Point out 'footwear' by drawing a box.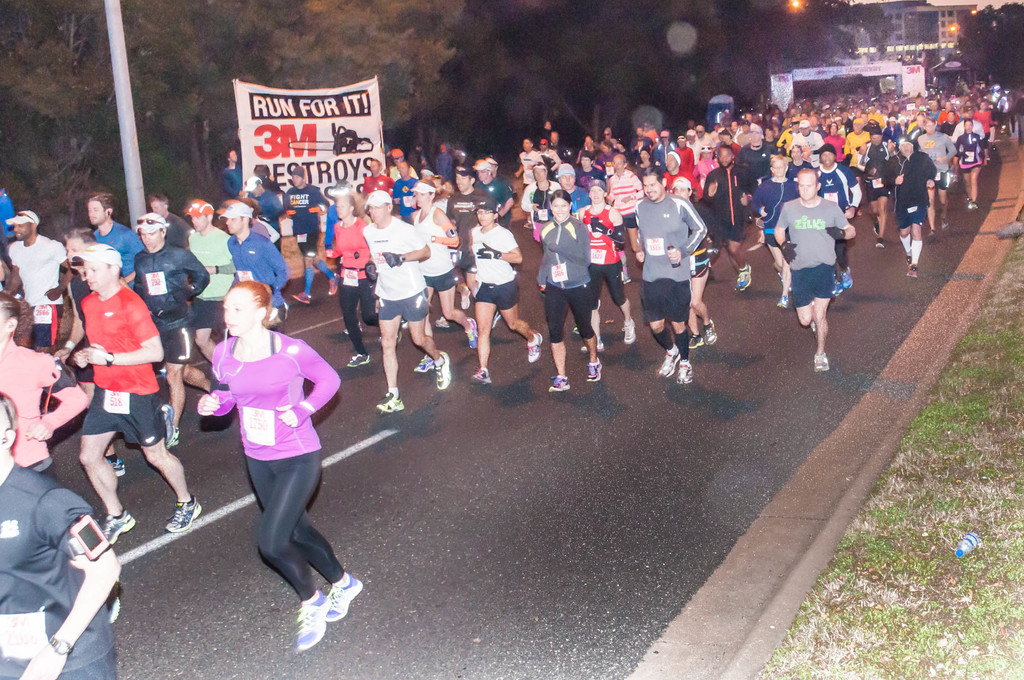
locate(325, 270, 342, 296).
